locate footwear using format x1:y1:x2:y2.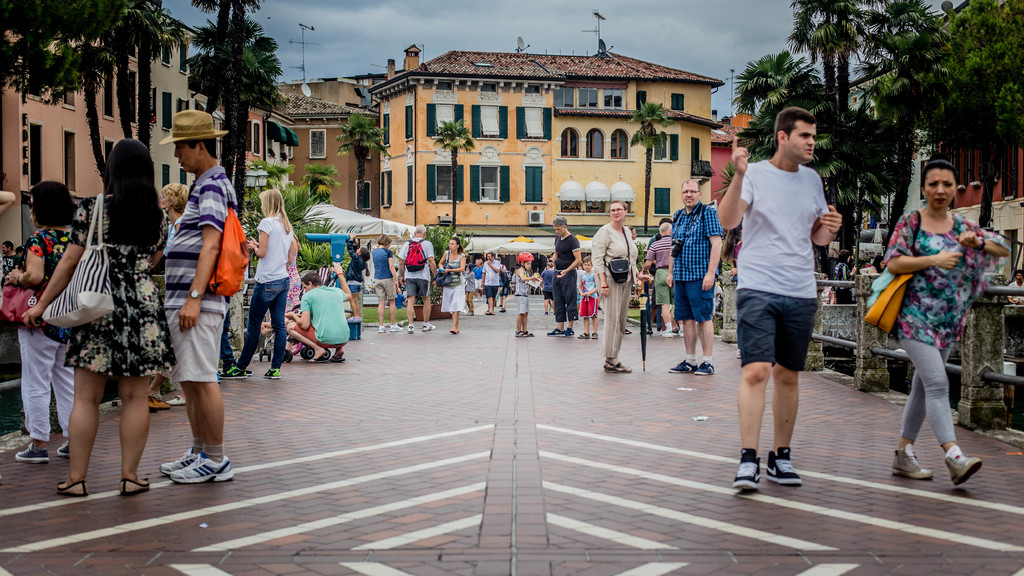
559:326:575:338.
